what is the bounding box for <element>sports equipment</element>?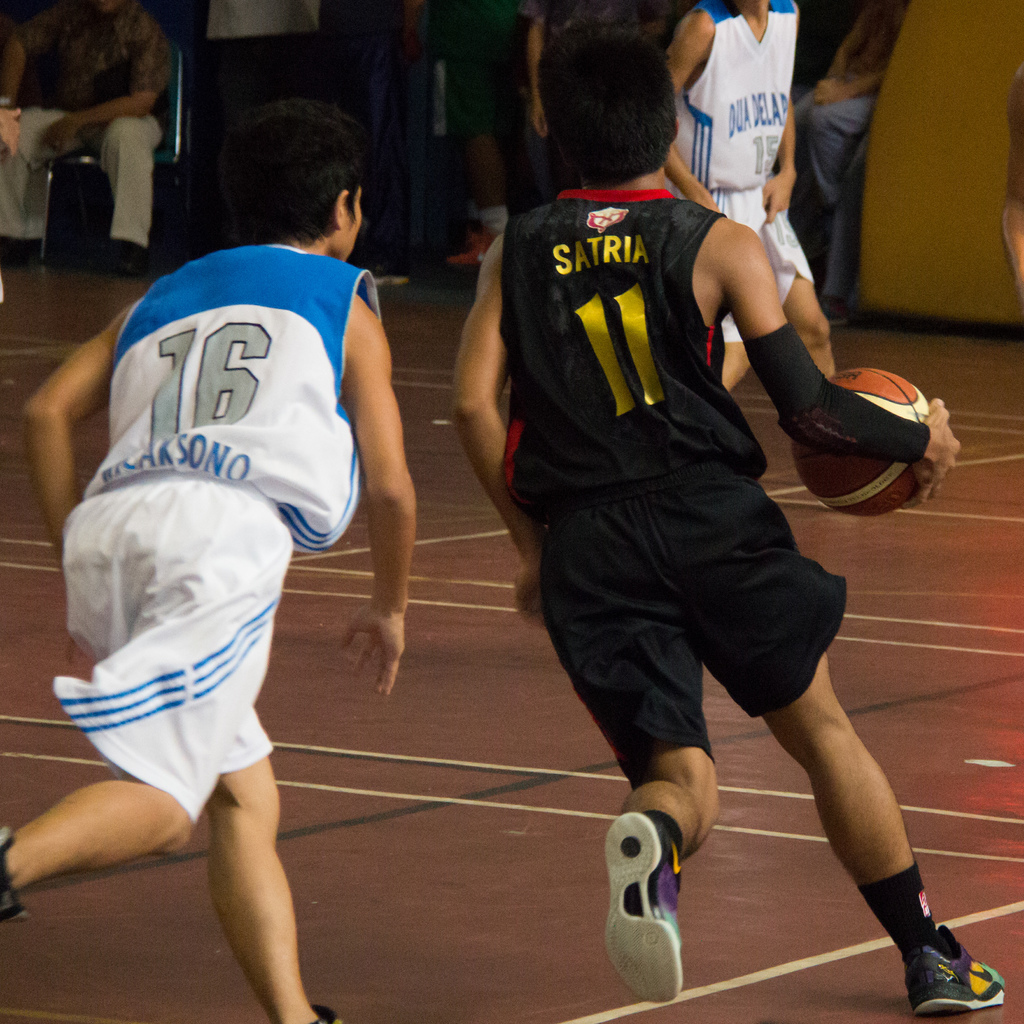
(x1=790, y1=365, x2=935, y2=518).
